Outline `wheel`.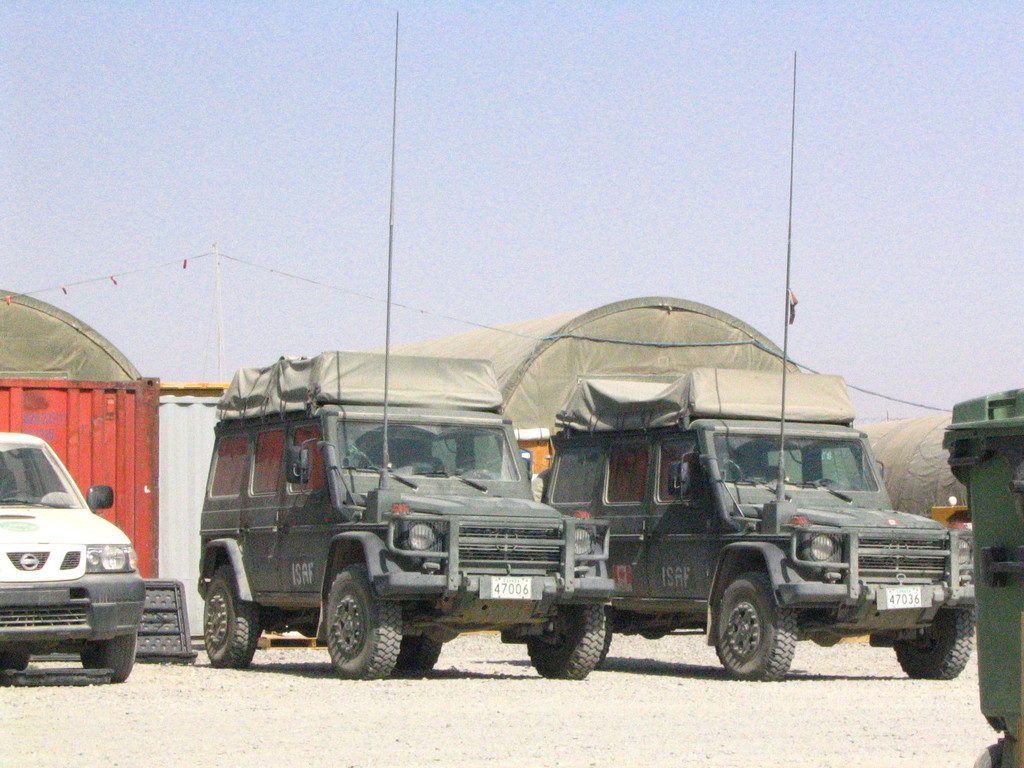
Outline: box(1, 643, 29, 664).
